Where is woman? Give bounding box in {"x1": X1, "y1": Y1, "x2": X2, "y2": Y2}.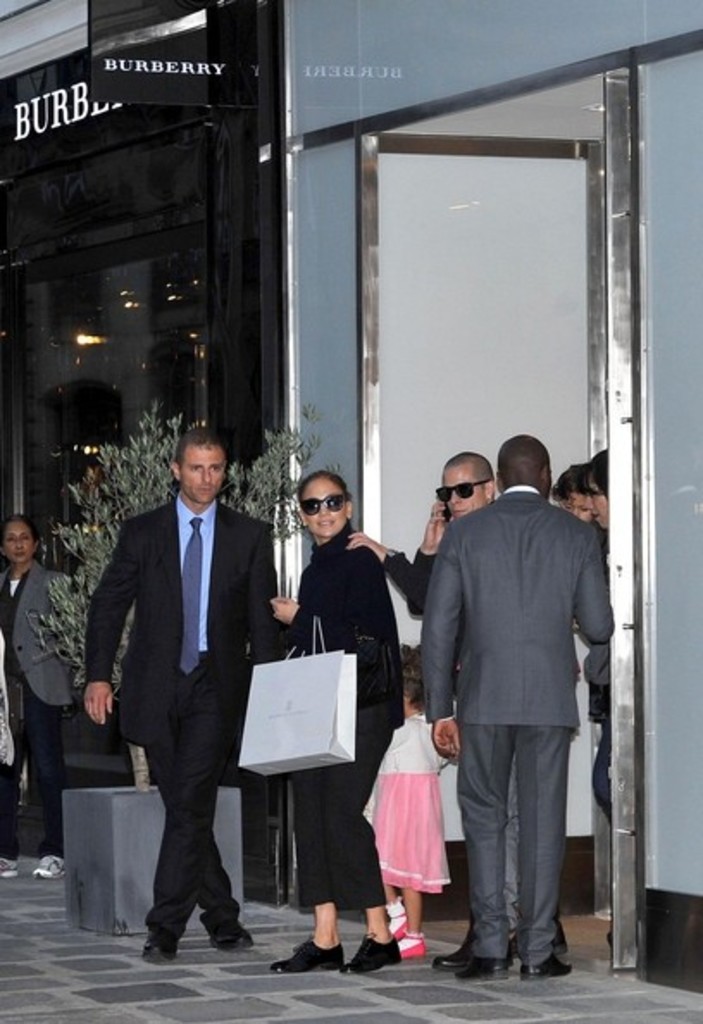
{"x1": 267, "y1": 450, "x2": 396, "y2": 993}.
